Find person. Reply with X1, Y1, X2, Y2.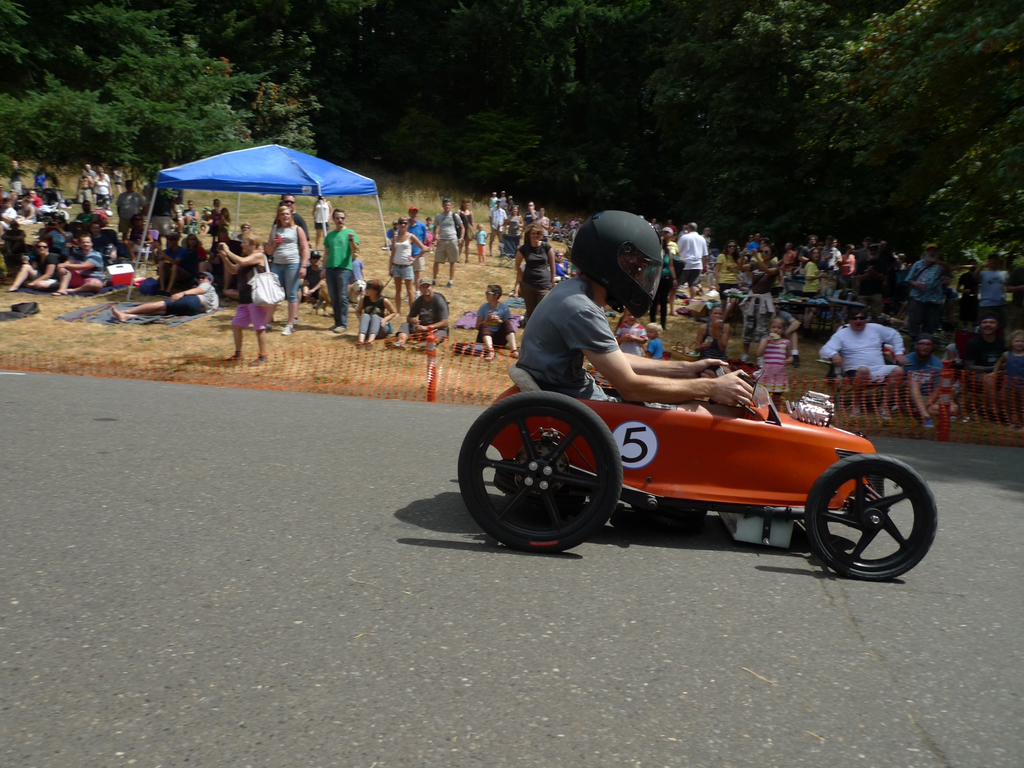
816, 311, 913, 422.
